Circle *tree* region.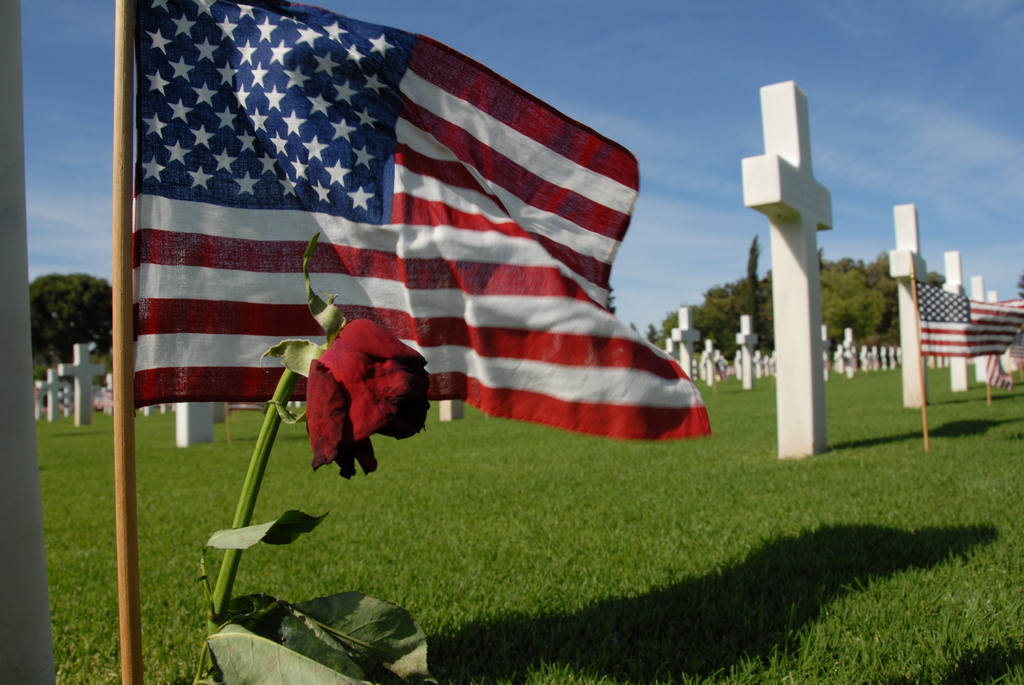
Region: 27/276/122/382.
